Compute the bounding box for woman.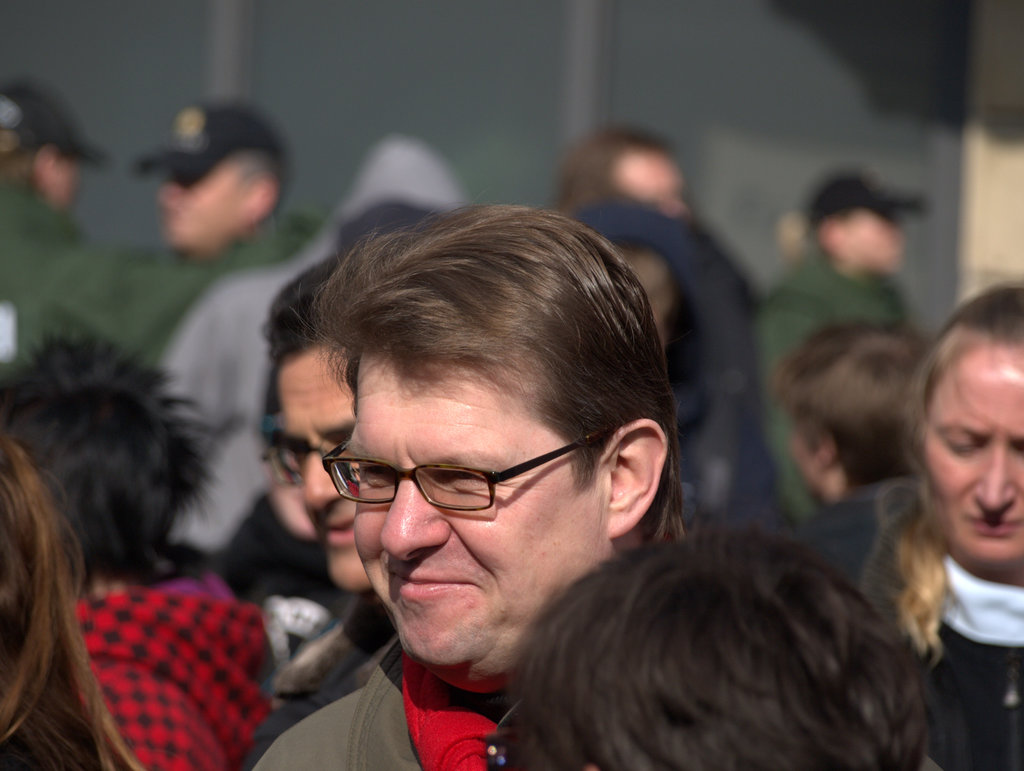
(x1=870, y1=277, x2=1023, y2=701).
